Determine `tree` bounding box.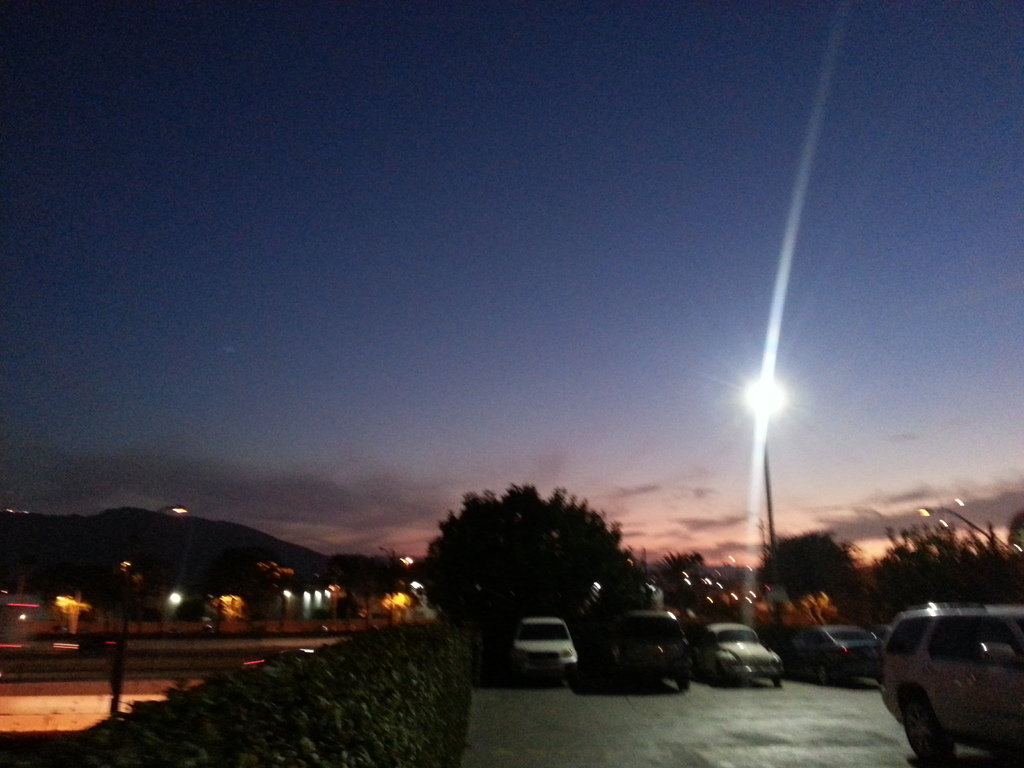
Determined: select_region(755, 530, 859, 603).
